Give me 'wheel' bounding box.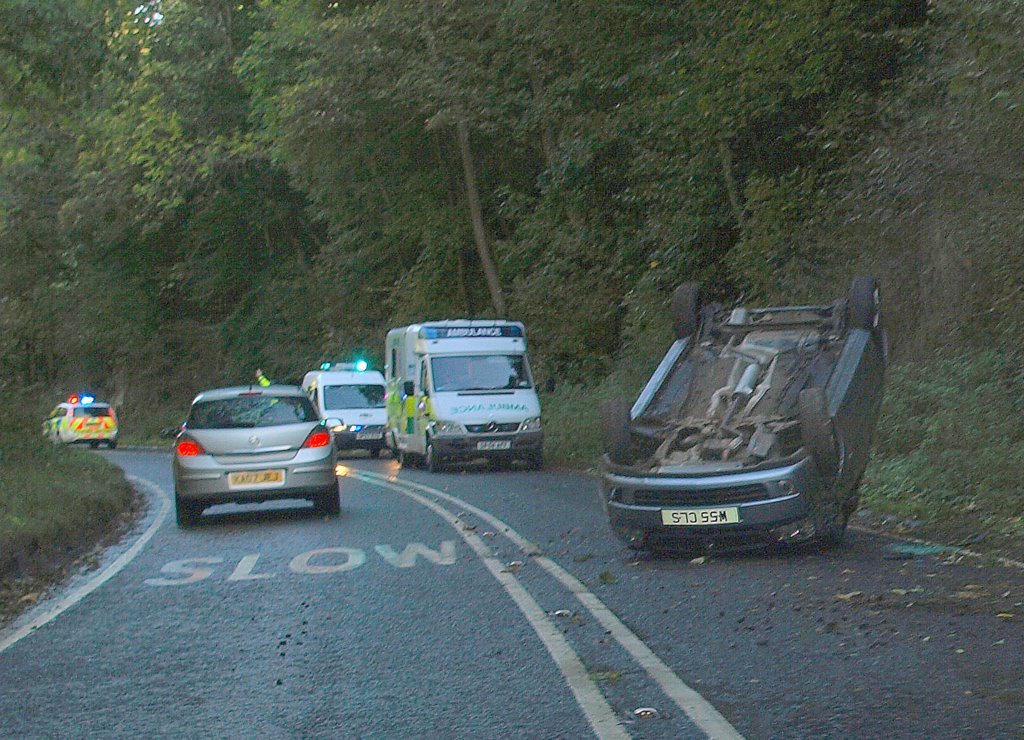
pyautogui.locateOnScreen(317, 480, 340, 512).
